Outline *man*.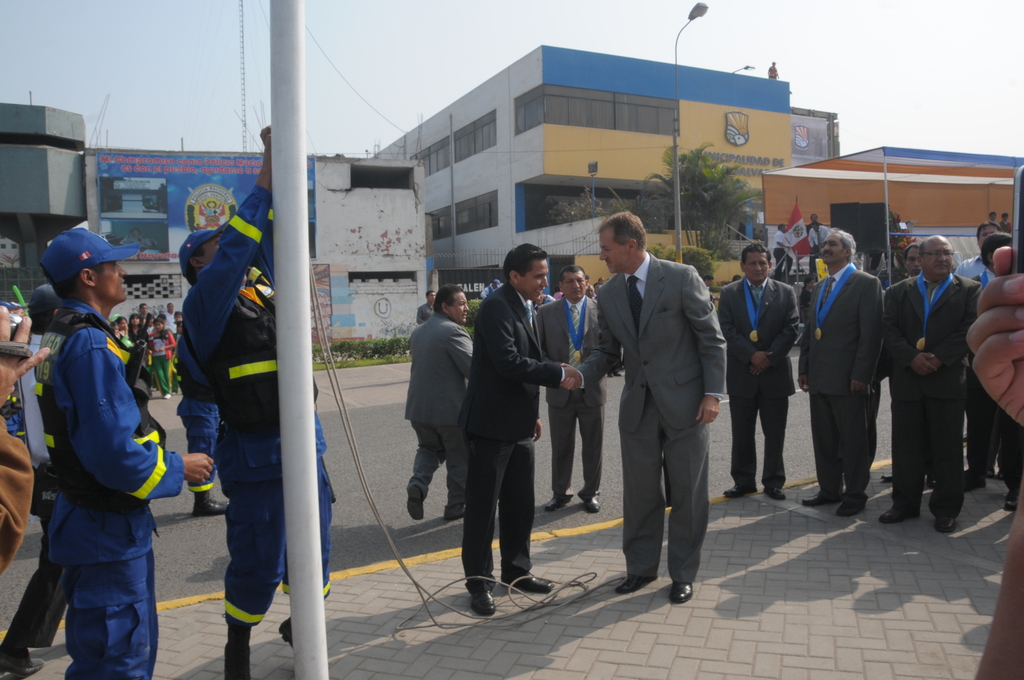
Outline: 415/290/437/324.
